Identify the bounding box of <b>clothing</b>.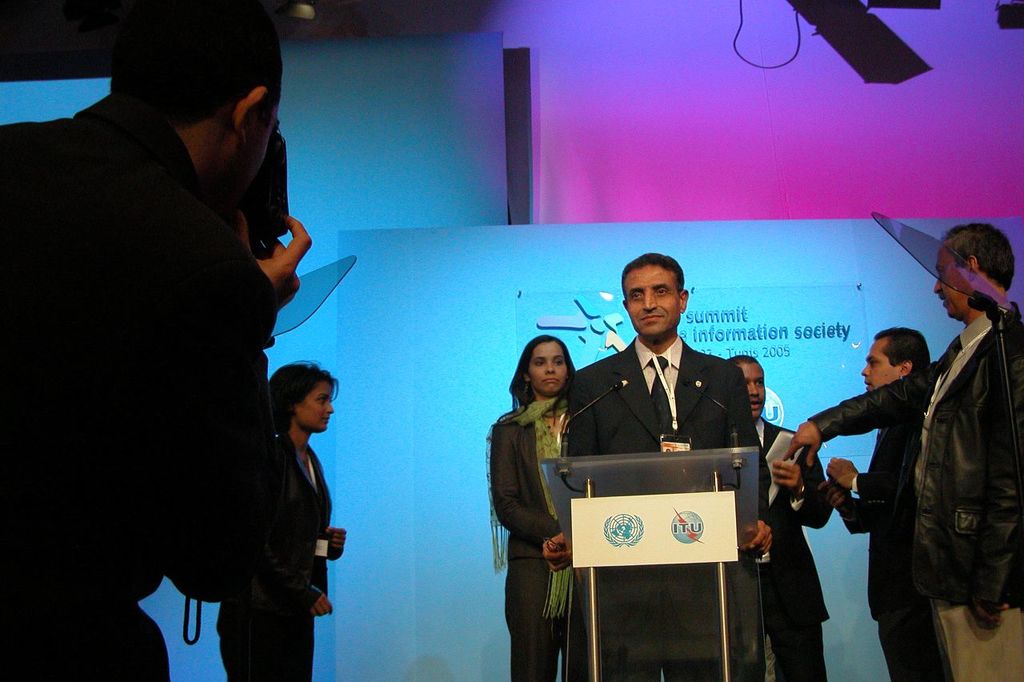
[left=746, top=415, right=825, bottom=681].
